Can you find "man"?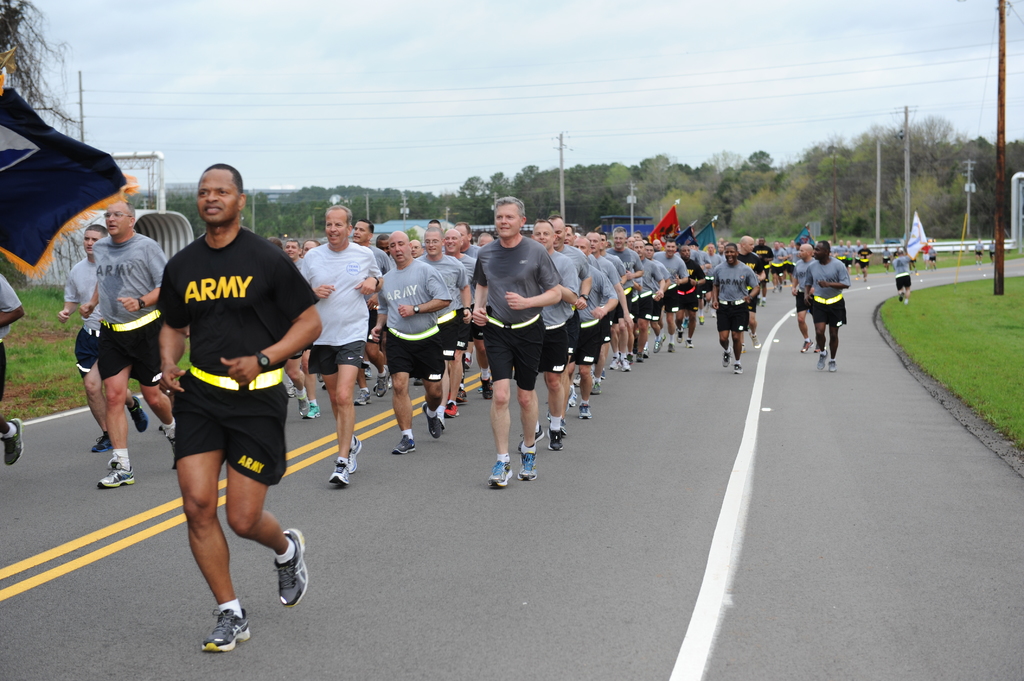
Yes, bounding box: Rect(623, 232, 632, 246).
